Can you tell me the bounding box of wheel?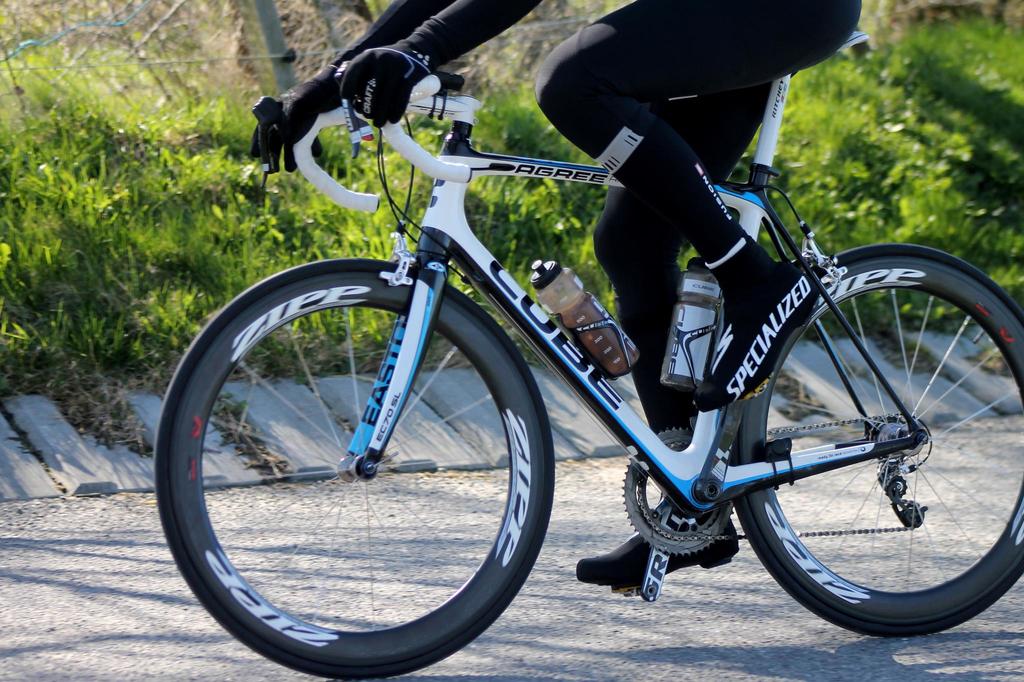
x1=730, y1=243, x2=1023, y2=638.
